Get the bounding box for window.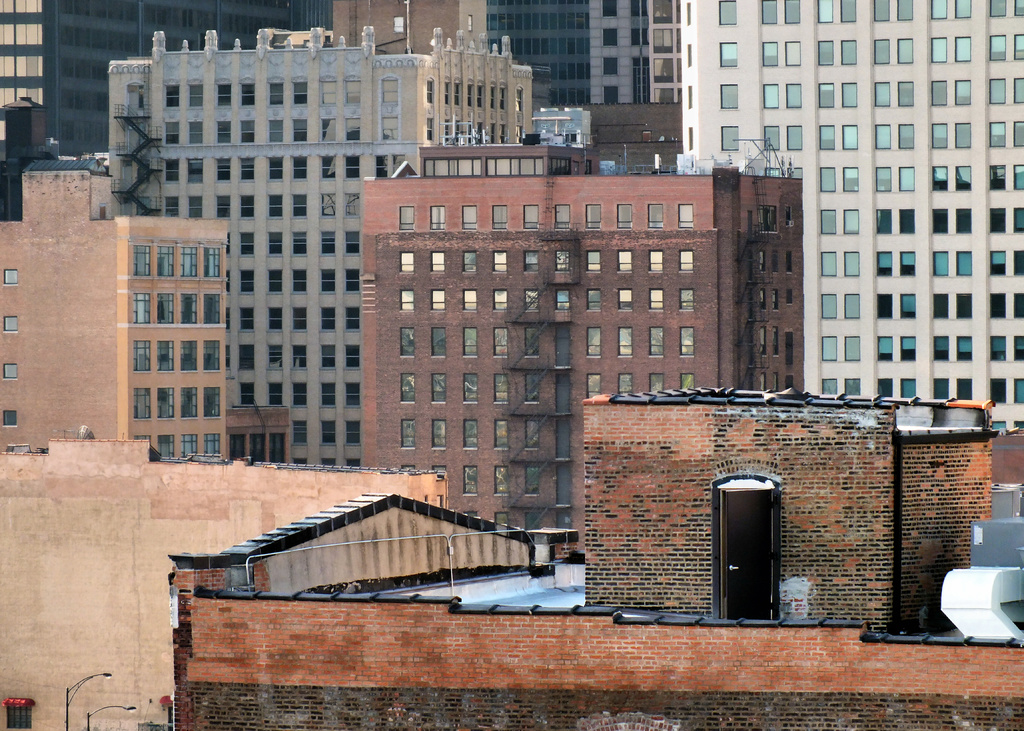
650,370,668,391.
